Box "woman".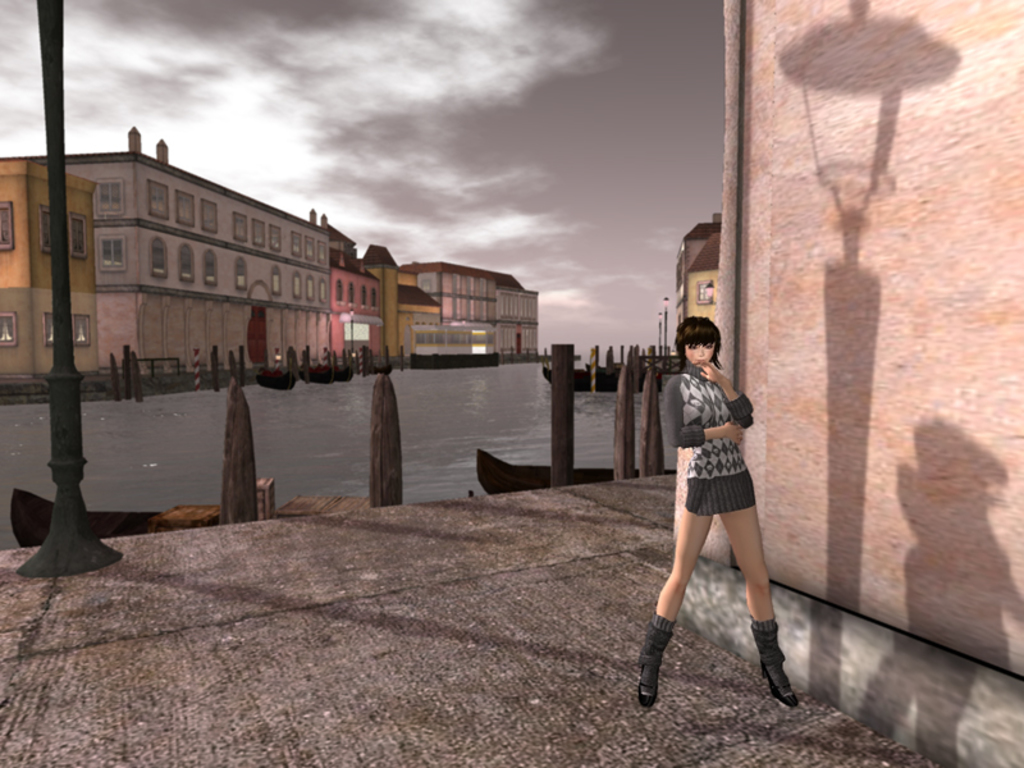
box(649, 319, 792, 713).
